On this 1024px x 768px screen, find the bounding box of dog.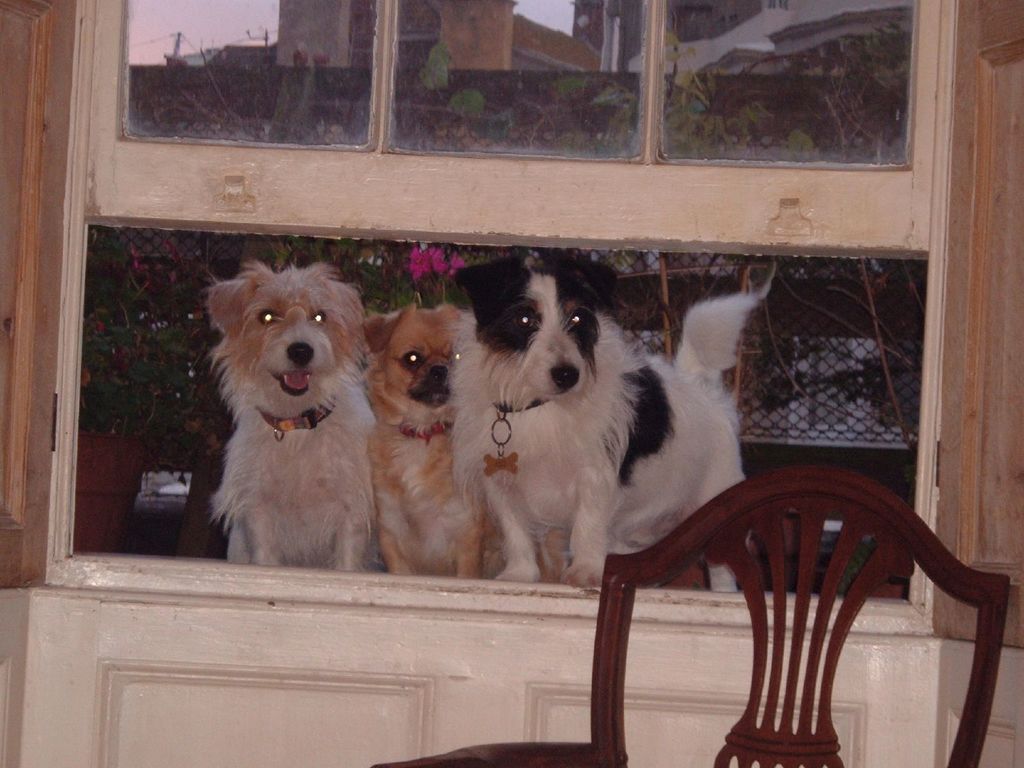
Bounding box: select_region(361, 304, 506, 579).
